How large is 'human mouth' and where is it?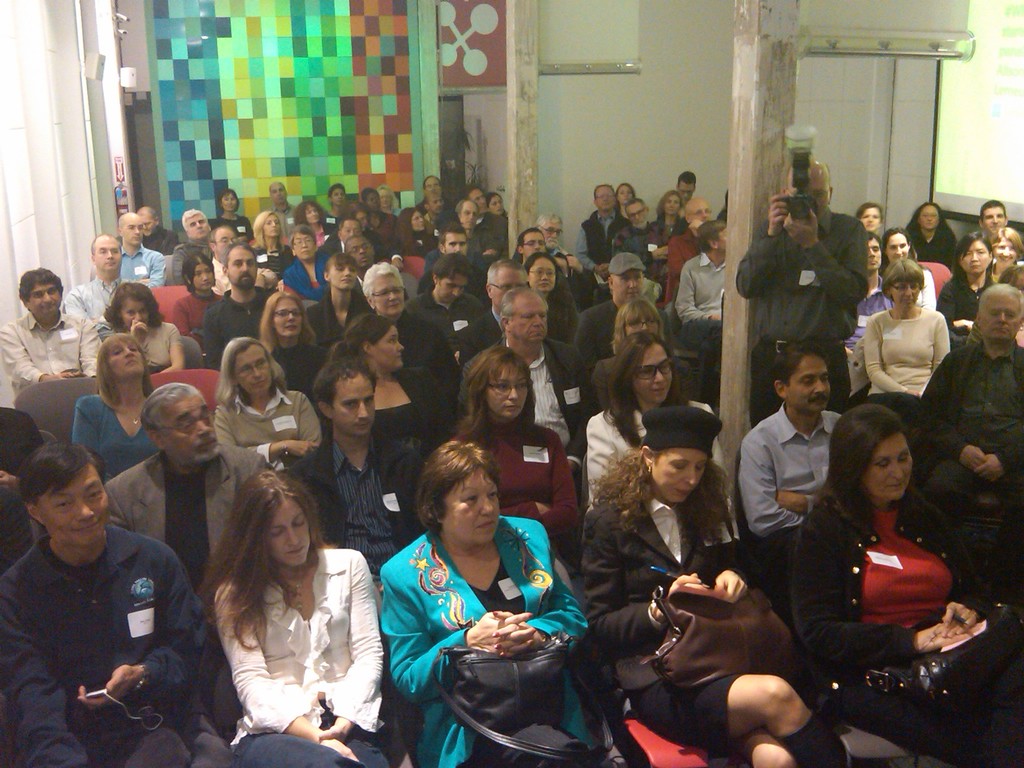
Bounding box: 72:523:98:531.
